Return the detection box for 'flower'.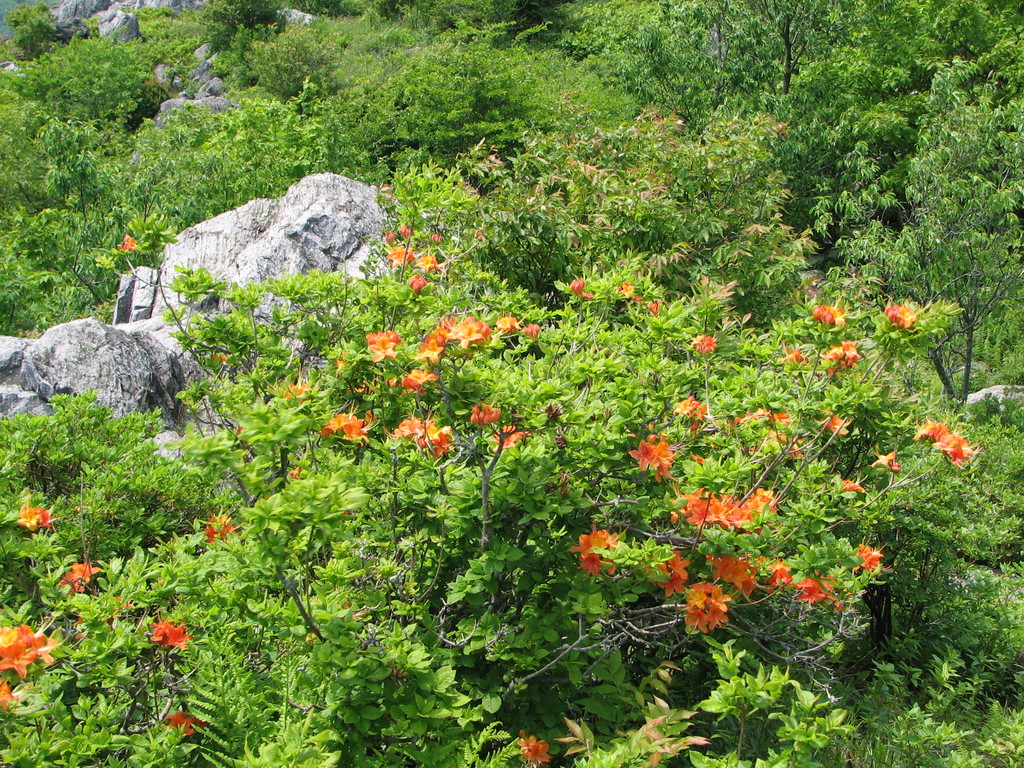
515 729 552 764.
